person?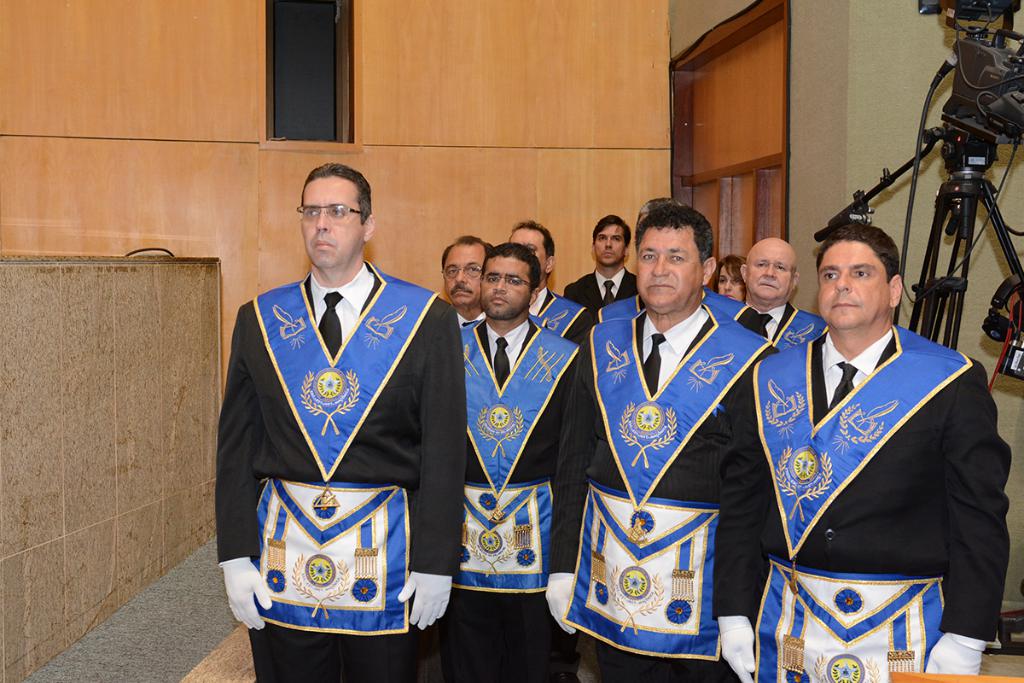
left=464, top=244, right=593, bottom=682
